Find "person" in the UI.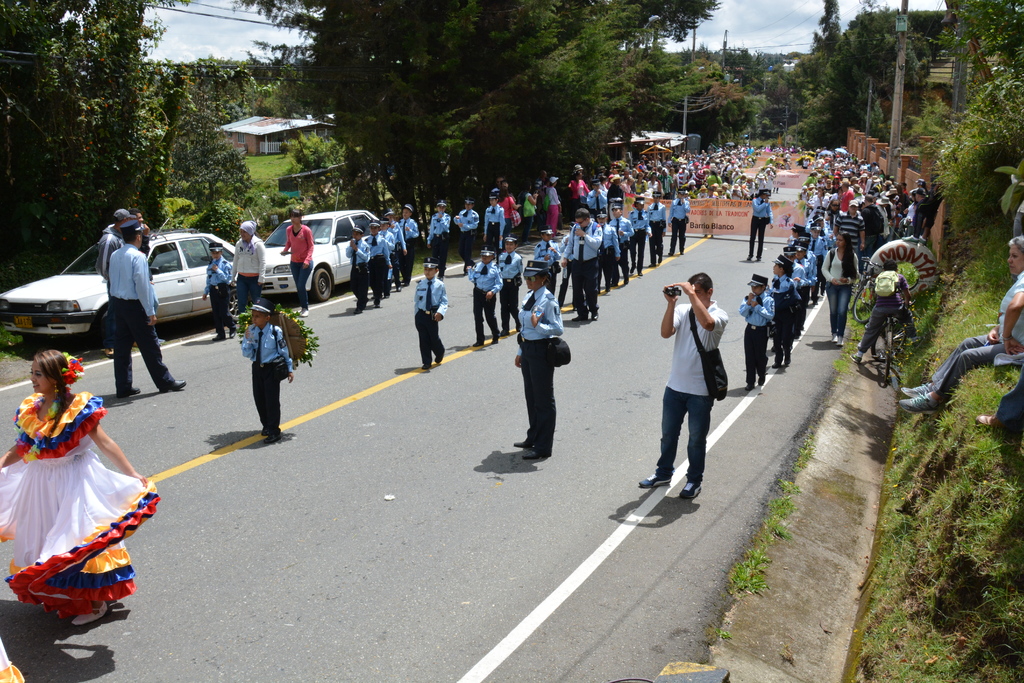
UI element at rect(381, 217, 399, 293).
